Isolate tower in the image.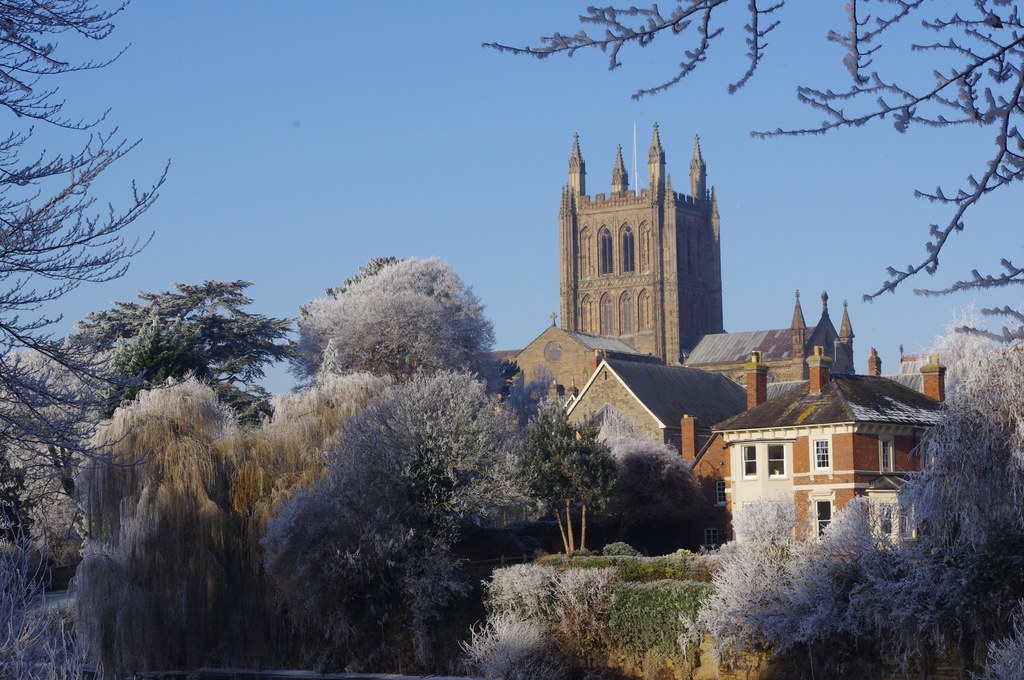
Isolated region: Rect(551, 130, 732, 353).
